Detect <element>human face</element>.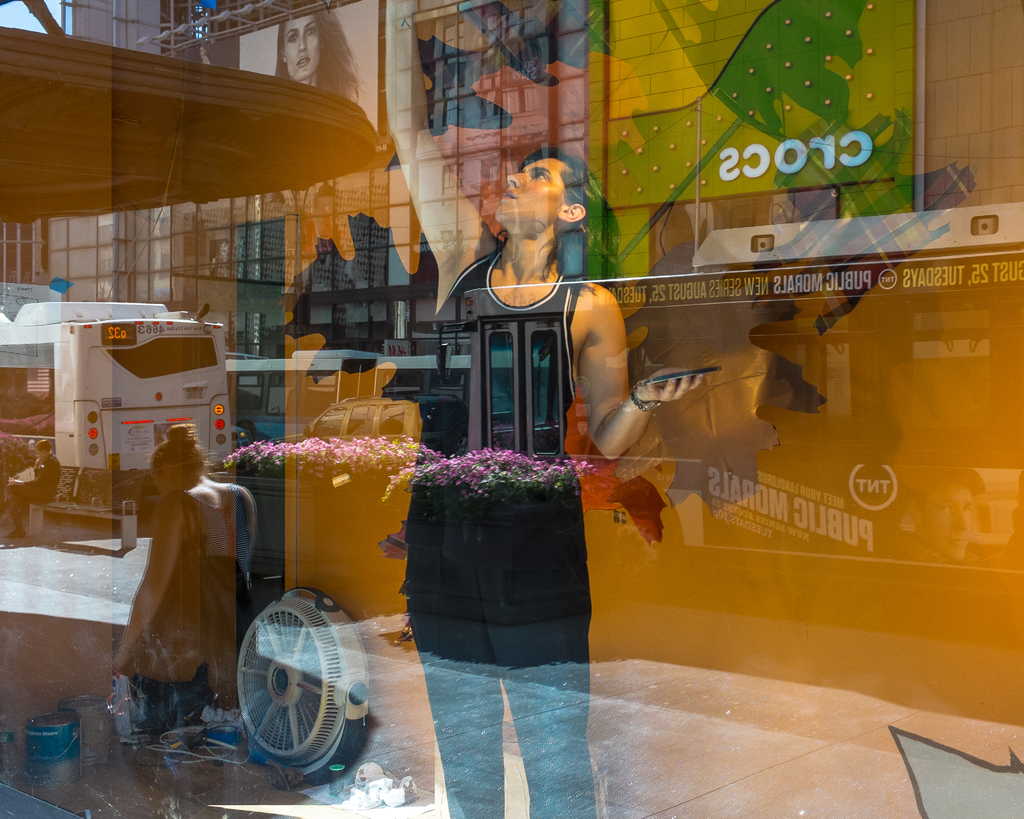
Detected at pyautogui.locateOnScreen(287, 7, 330, 84).
